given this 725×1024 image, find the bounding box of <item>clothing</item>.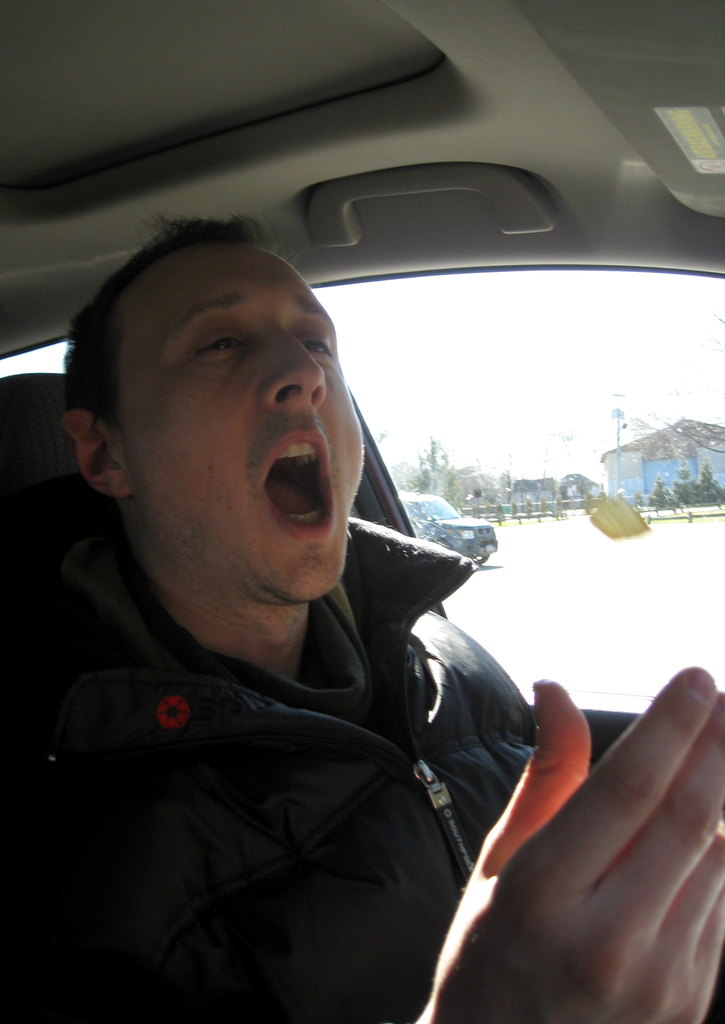
[16, 485, 548, 1014].
